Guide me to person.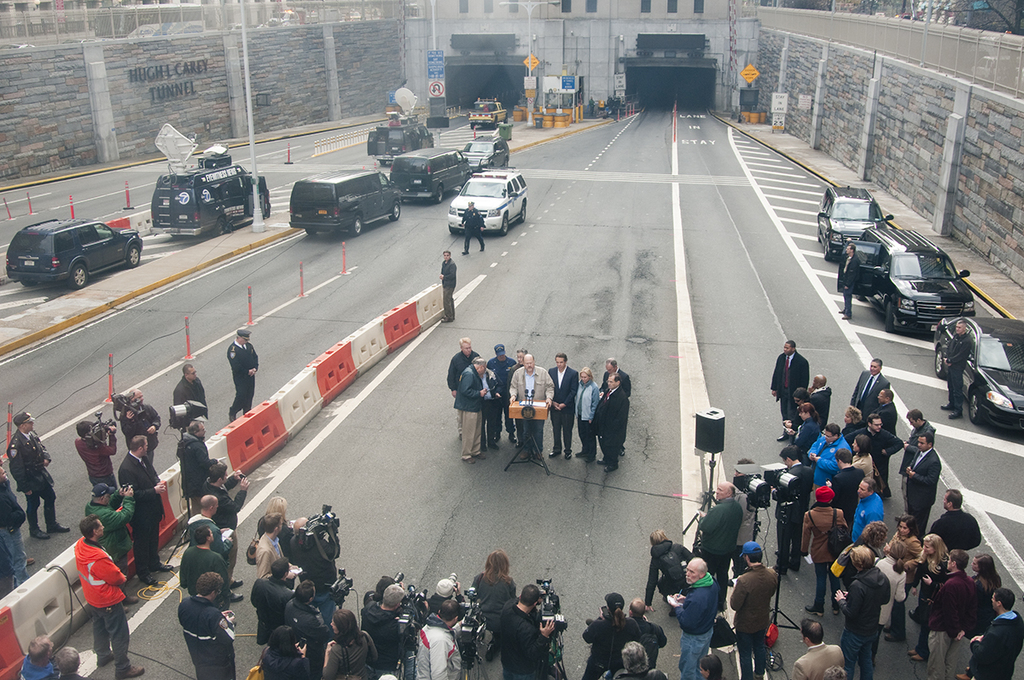
Guidance: box(172, 365, 206, 421).
